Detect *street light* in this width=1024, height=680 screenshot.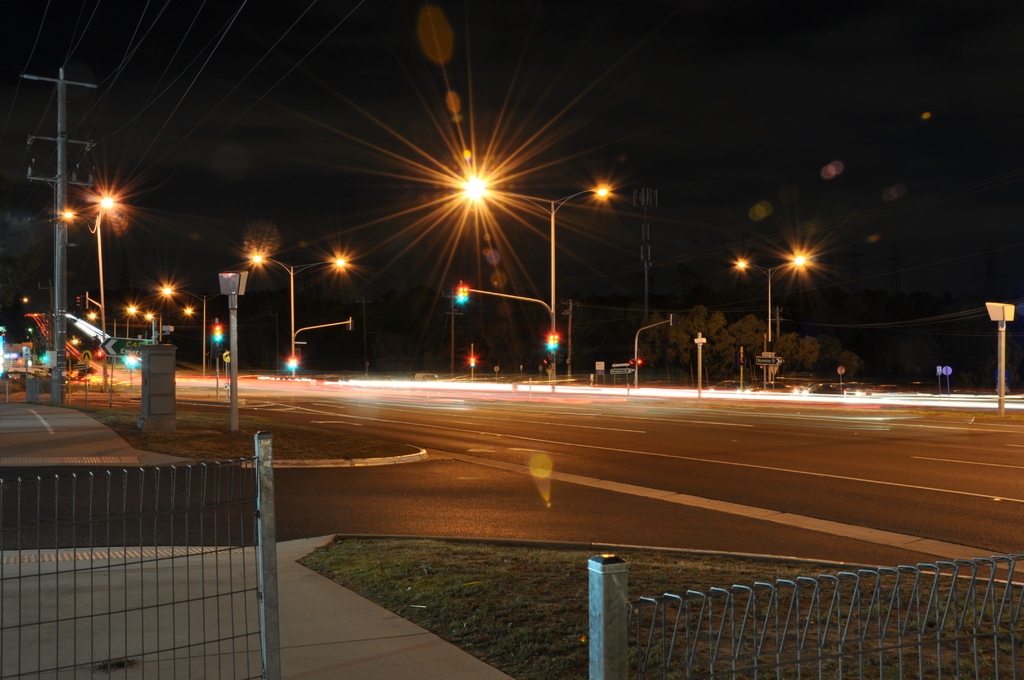
Detection: box=[734, 247, 808, 344].
